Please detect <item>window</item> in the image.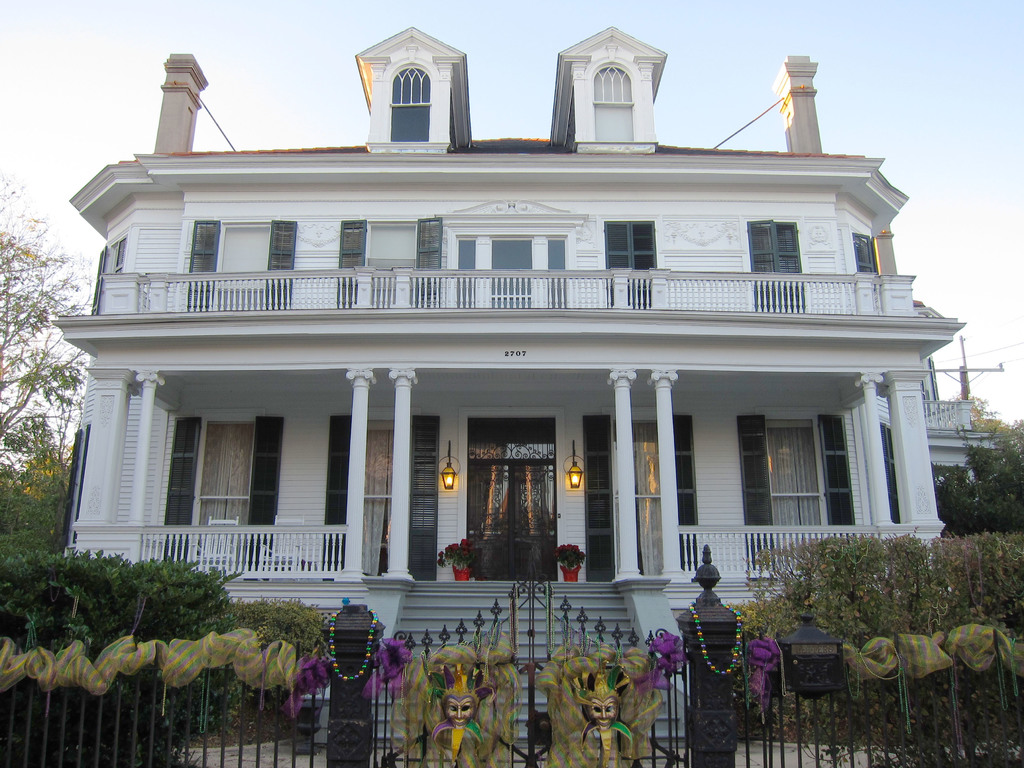
{"left": 592, "top": 65, "right": 634, "bottom": 140}.
